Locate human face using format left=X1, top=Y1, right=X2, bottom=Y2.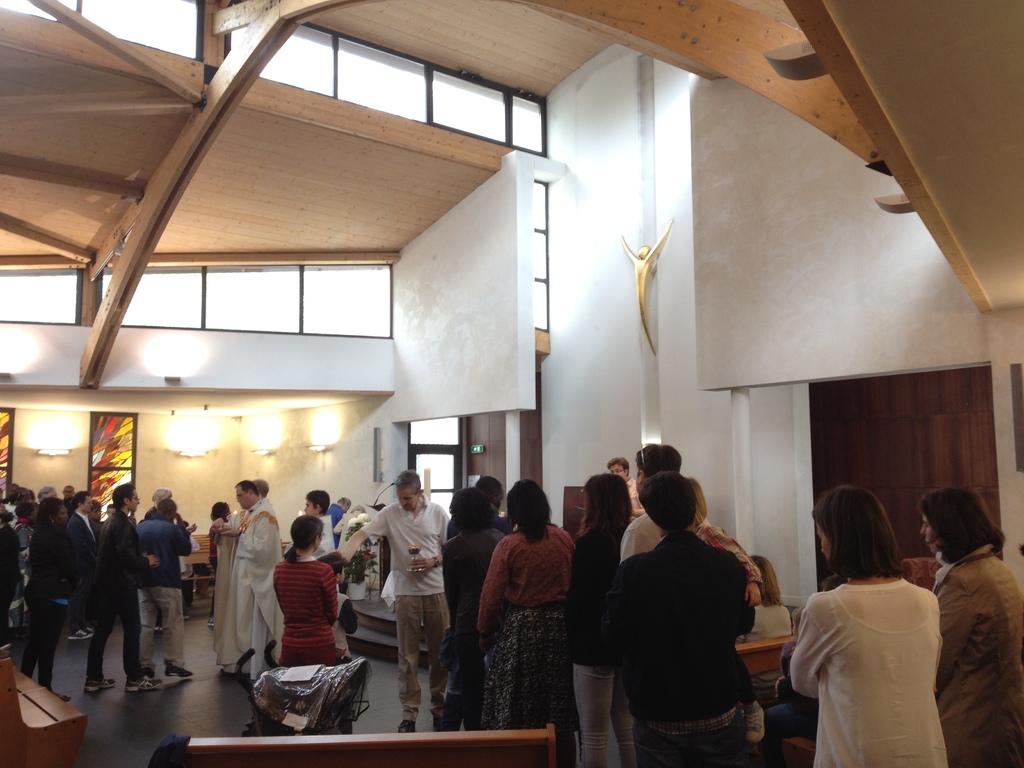
left=83, top=497, right=92, bottom=512.
